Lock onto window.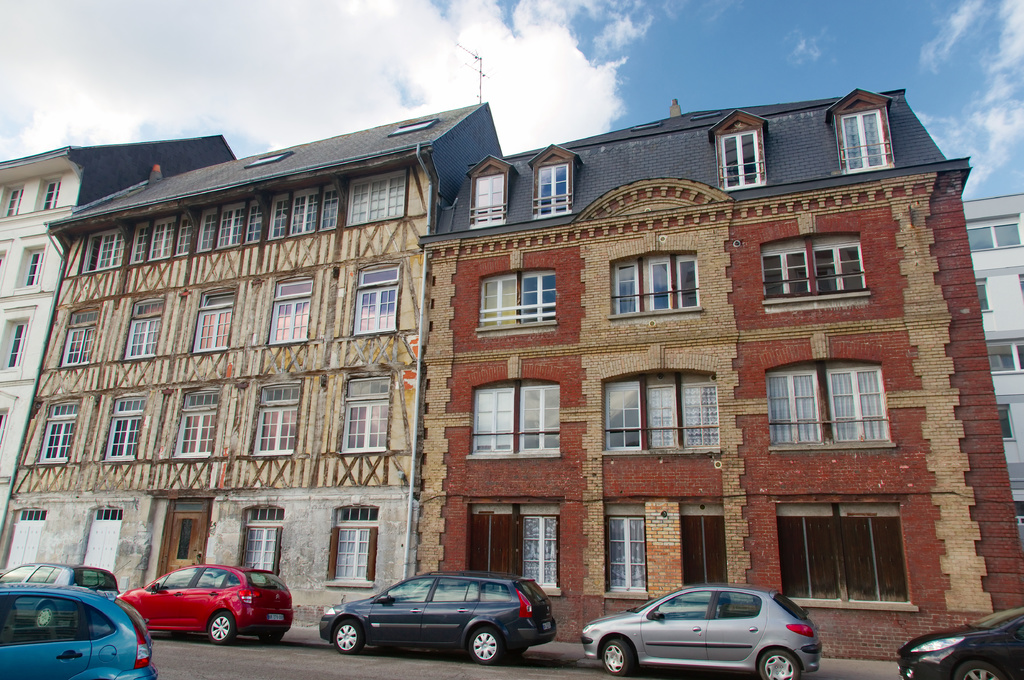
Locked: 601,381,719,449.
